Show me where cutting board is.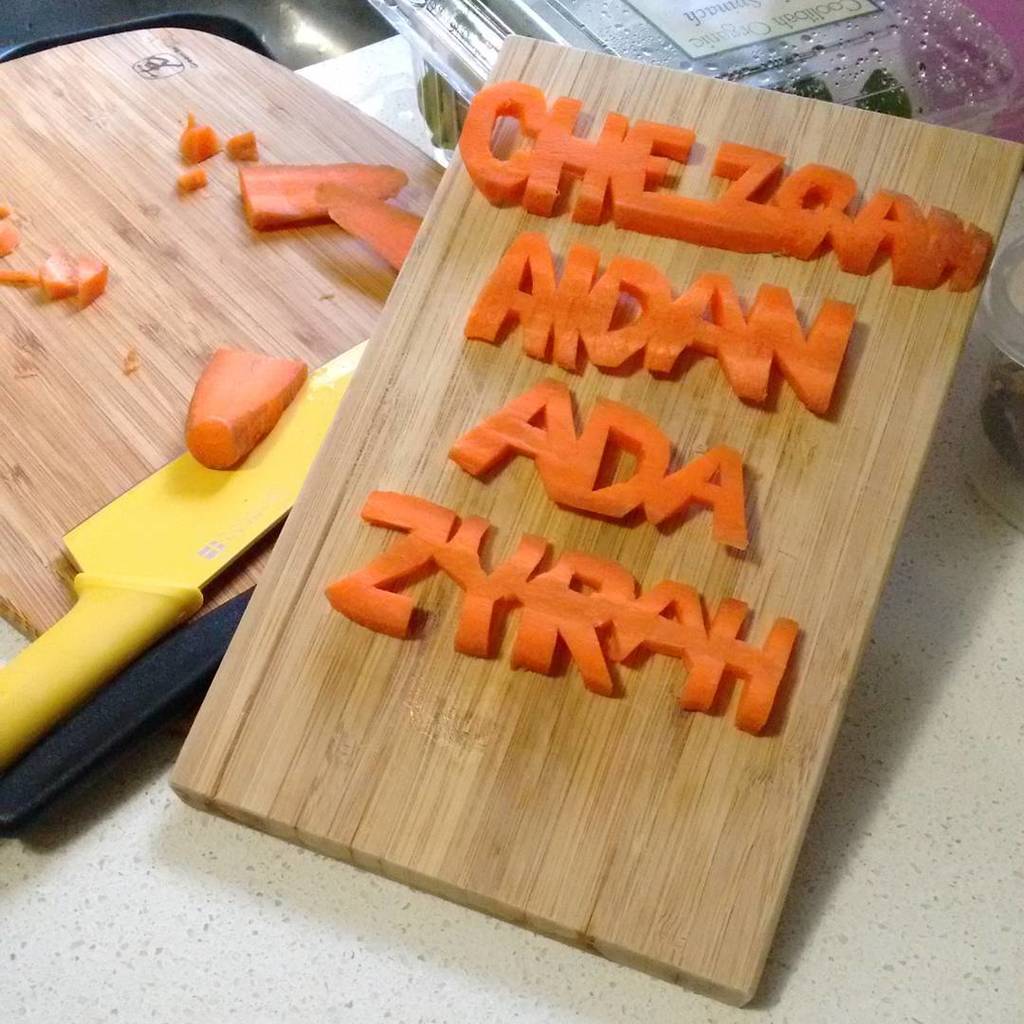
cutting board is at 0,22,475,680.
